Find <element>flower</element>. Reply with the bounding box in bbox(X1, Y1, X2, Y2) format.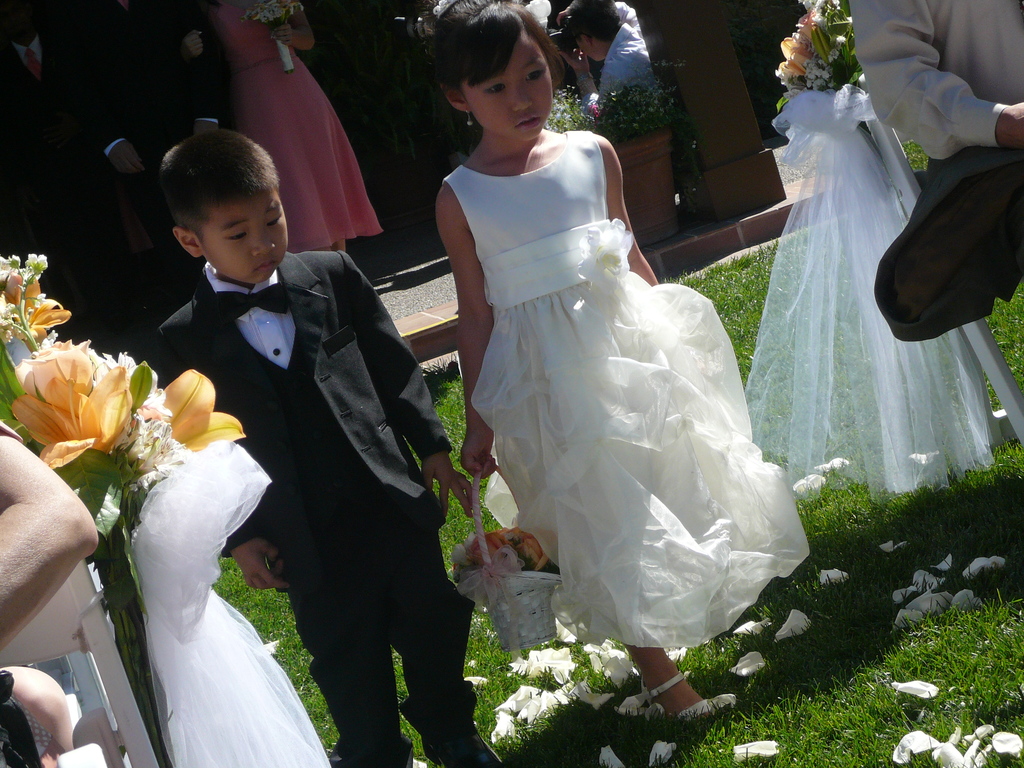
bbox(34, 252, 46, 276).
